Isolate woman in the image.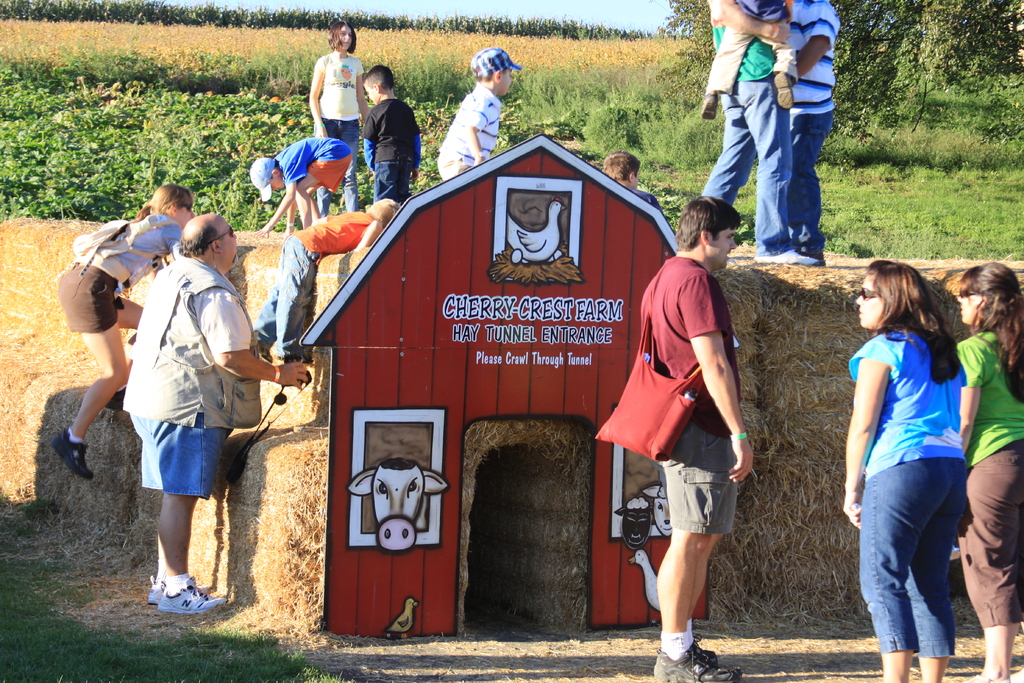
Isolated region: l=308, t=19, r=372, b=214.
